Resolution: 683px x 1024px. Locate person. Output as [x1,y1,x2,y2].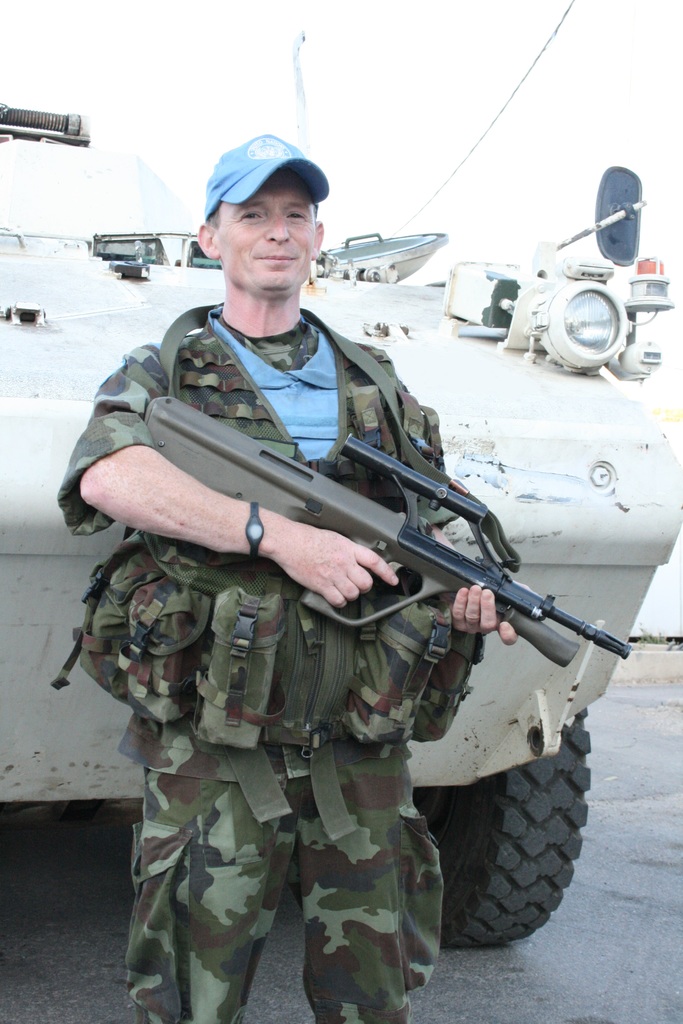
[52,134,545,1023].
